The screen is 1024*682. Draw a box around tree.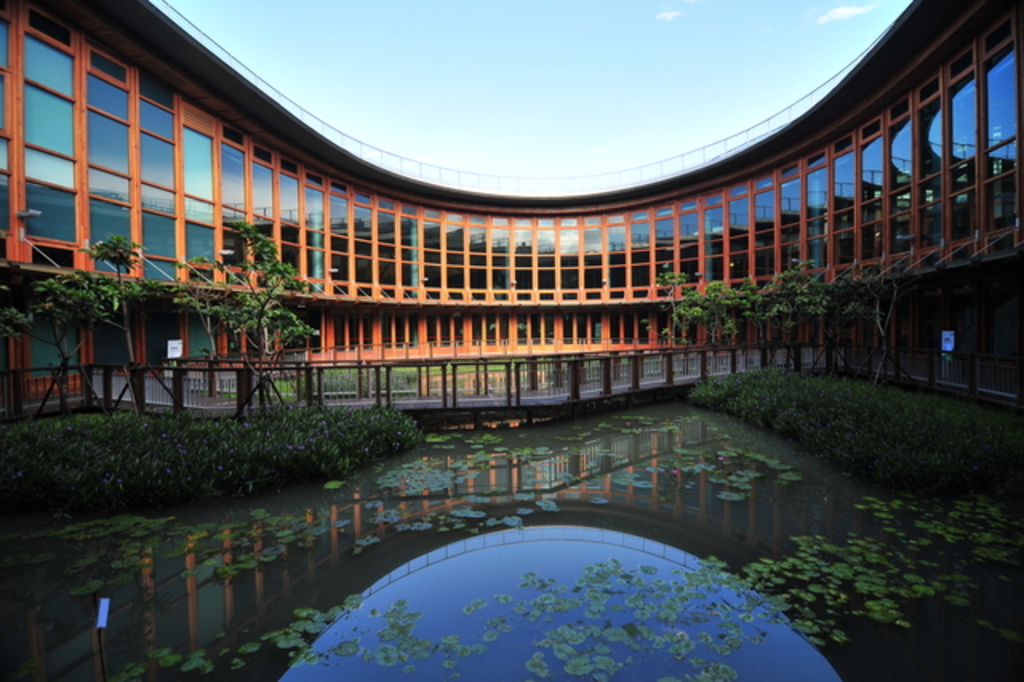
(677, 277, 715, 347).
